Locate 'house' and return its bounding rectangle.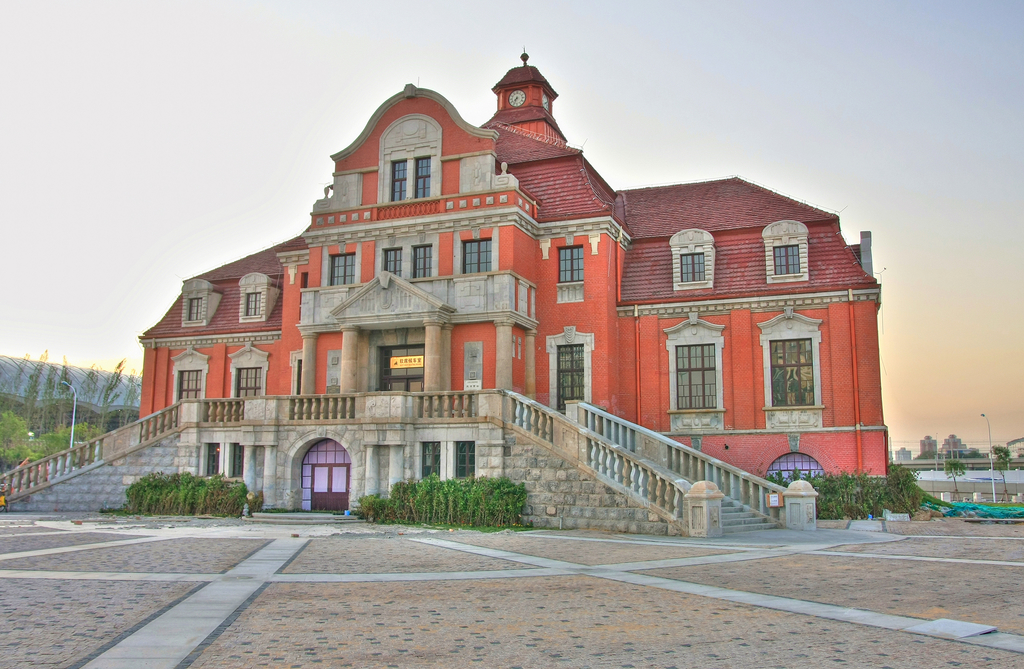
(x1=149, y1=49, x2=851, y2=544).
